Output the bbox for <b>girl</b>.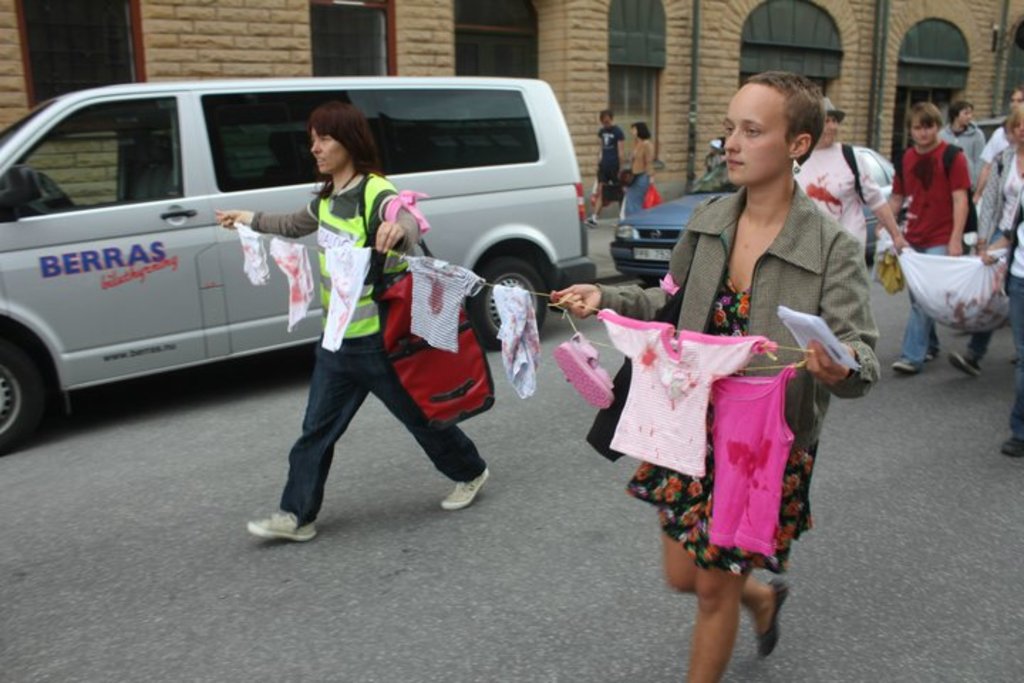
x1=616, y1=120, x2=657, y2=225.
